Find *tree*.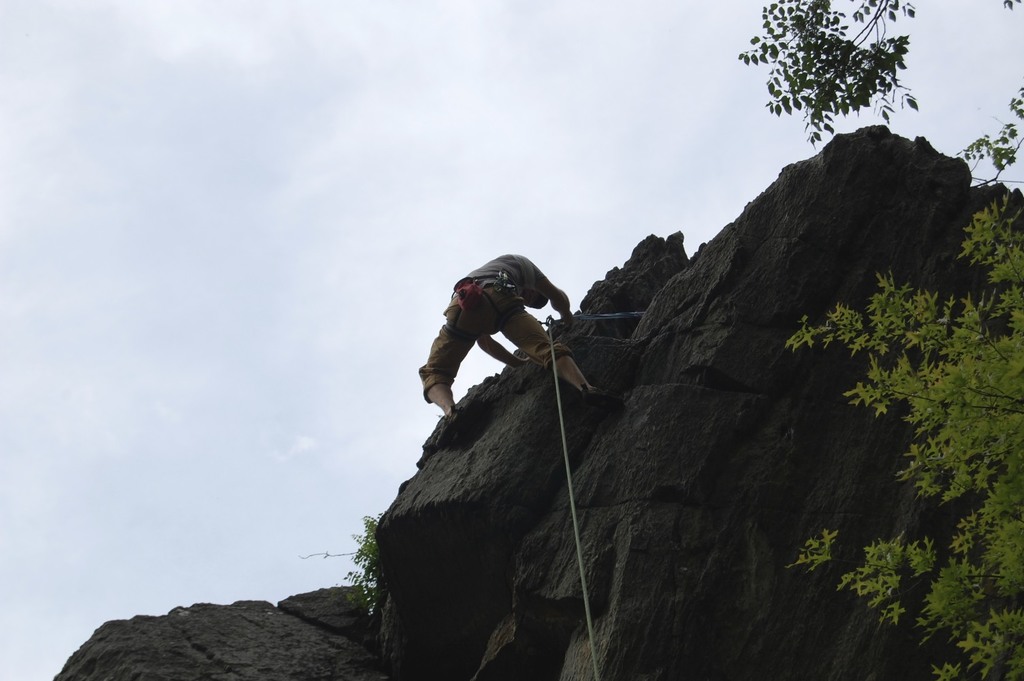
767:80:1023:680.
